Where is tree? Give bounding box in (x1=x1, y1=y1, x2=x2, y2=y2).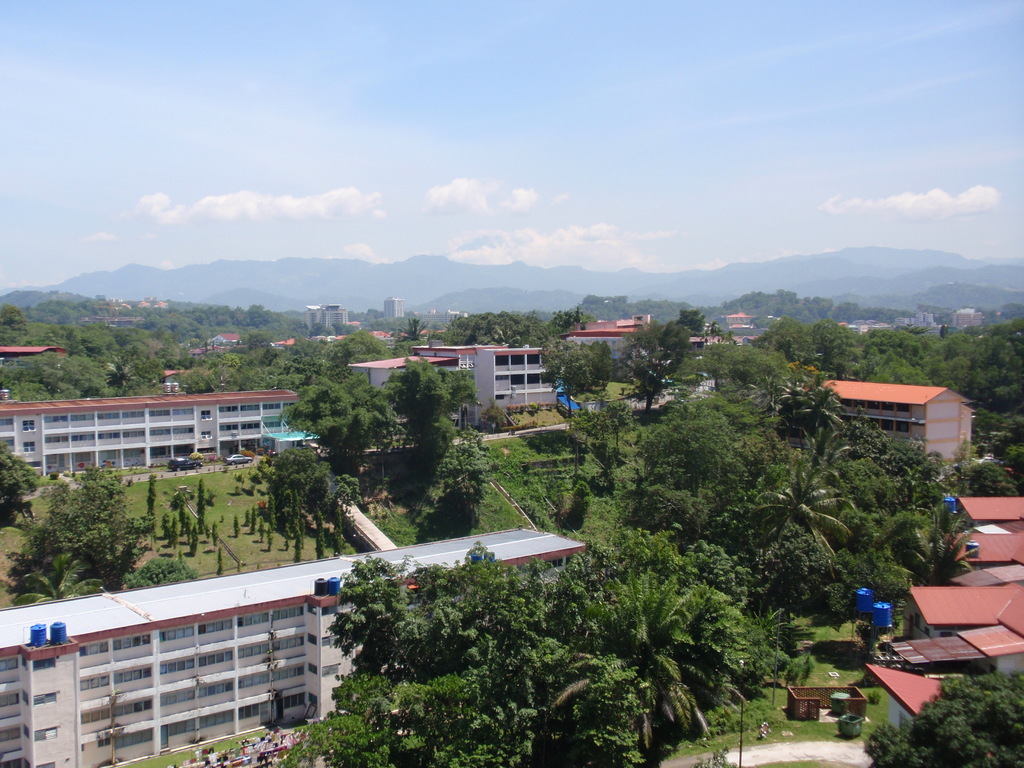
(x1=755, y1=318, x2=824, y2=387).
